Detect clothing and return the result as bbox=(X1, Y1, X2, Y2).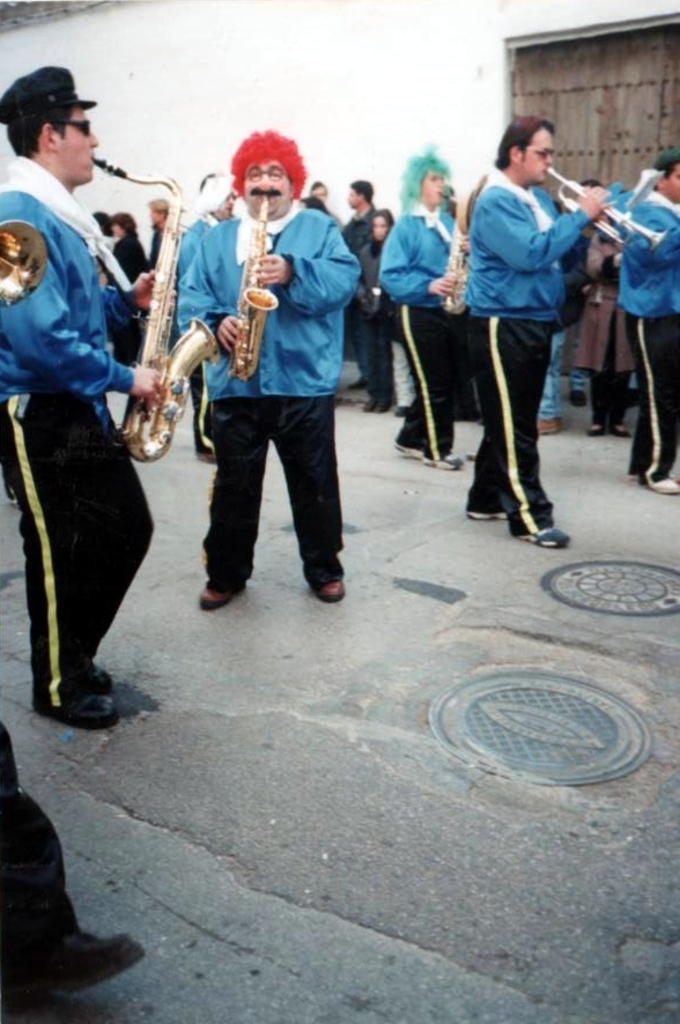
bbox=(0, 158, 155, 717).
